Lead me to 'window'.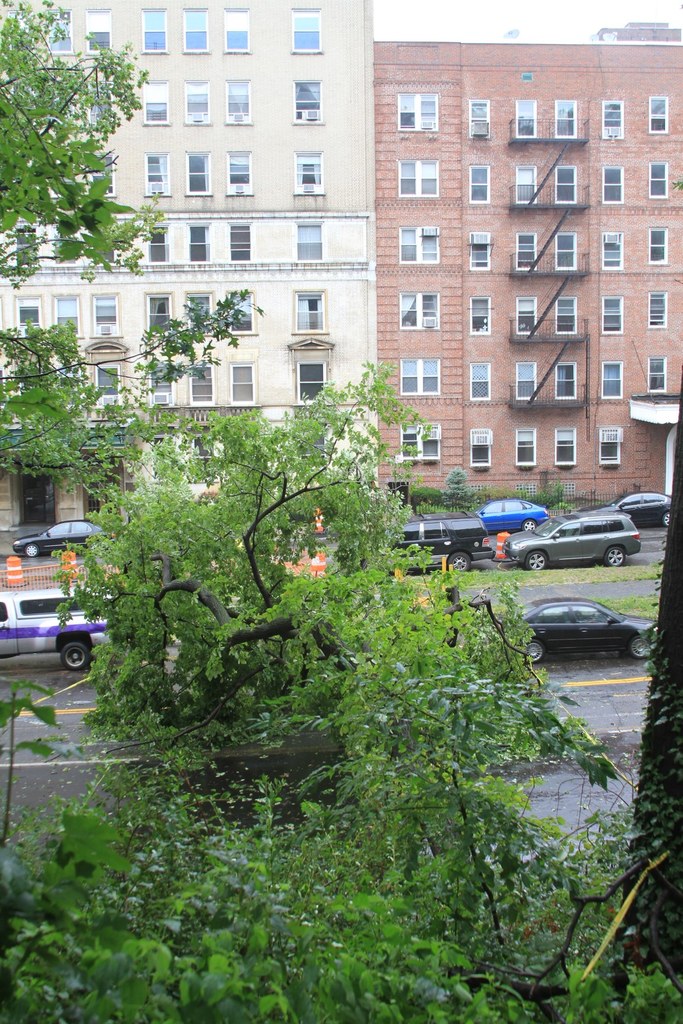
Lead to bbox=[470, 225, 491, 266].
